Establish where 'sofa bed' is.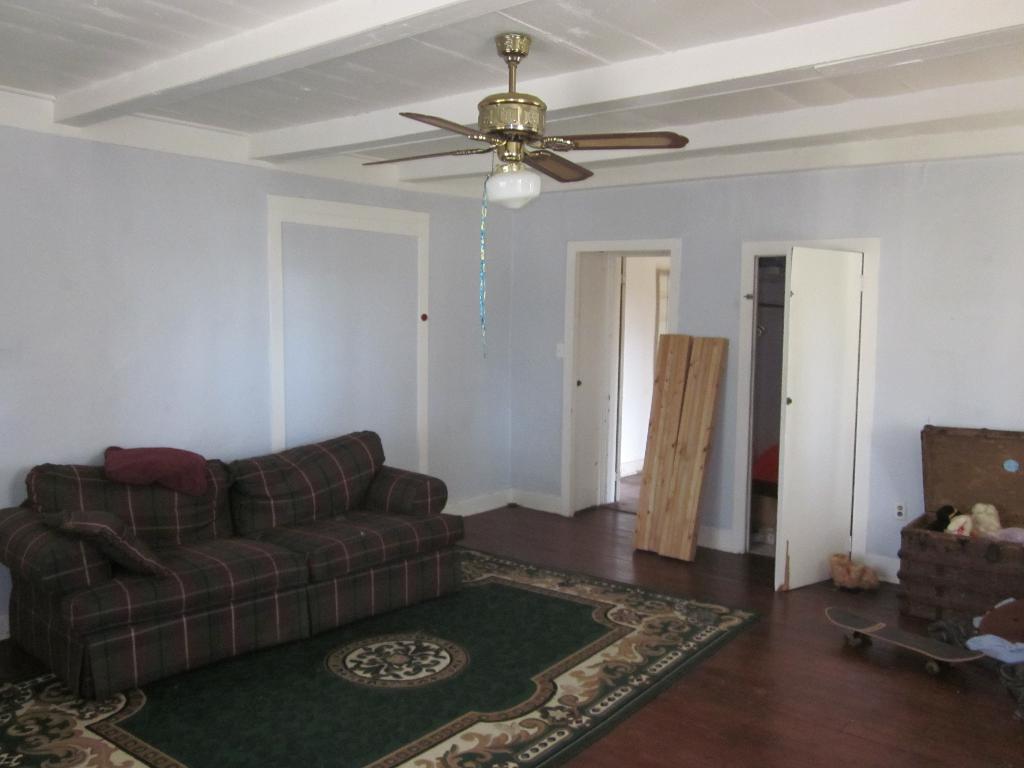
Established at left=1, top=424, right=473, bottom=700.
